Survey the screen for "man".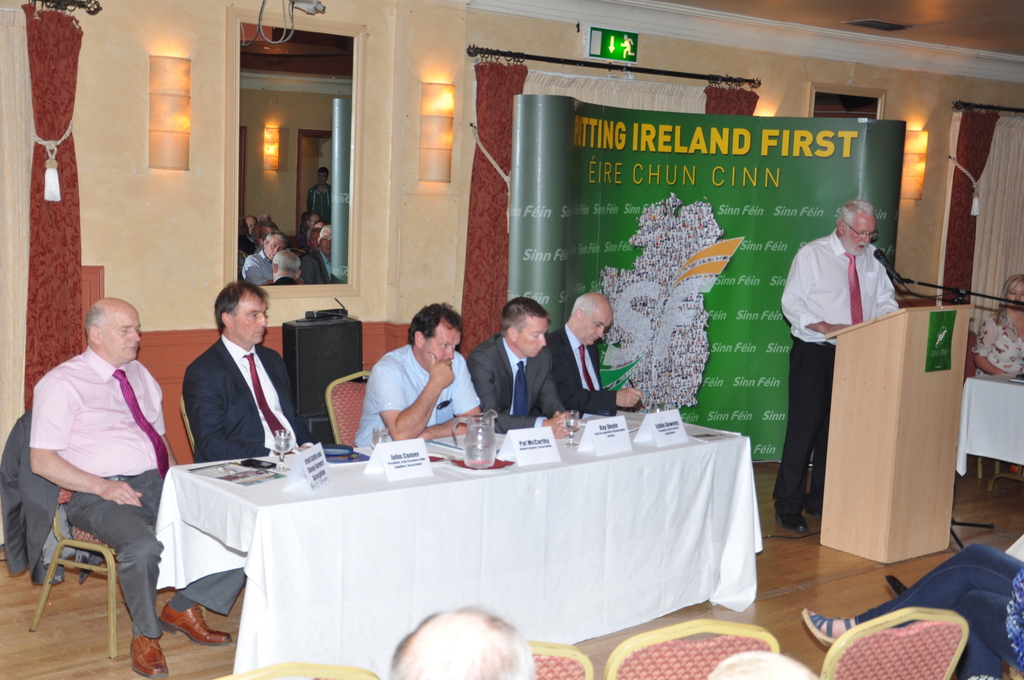
Survey found: bbox=[547, 286, 644, 421].
